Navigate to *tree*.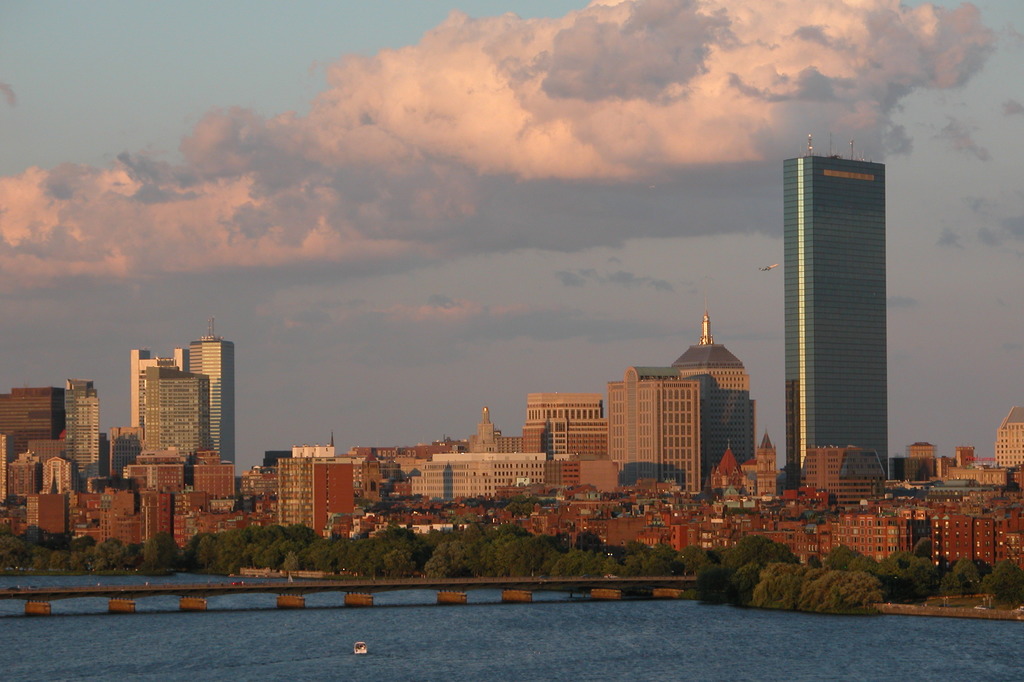
Navigation target: x1=577, y1=534, x2=607, y2=574.
